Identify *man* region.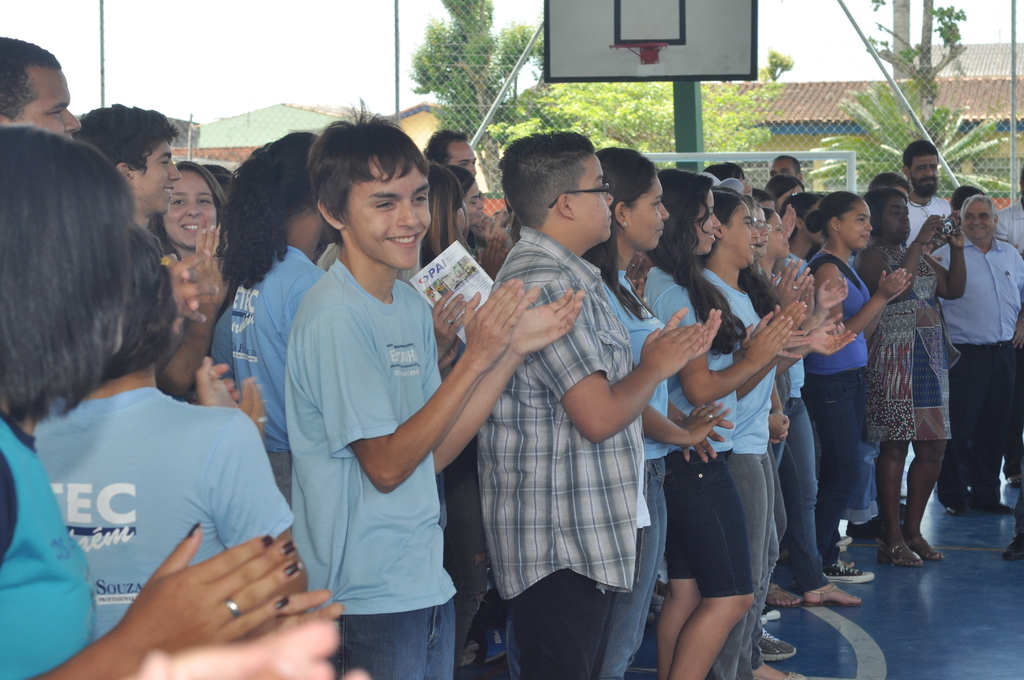
Region: {"left": 904, "top": 138, "right": 956, "bottom": 270}.
